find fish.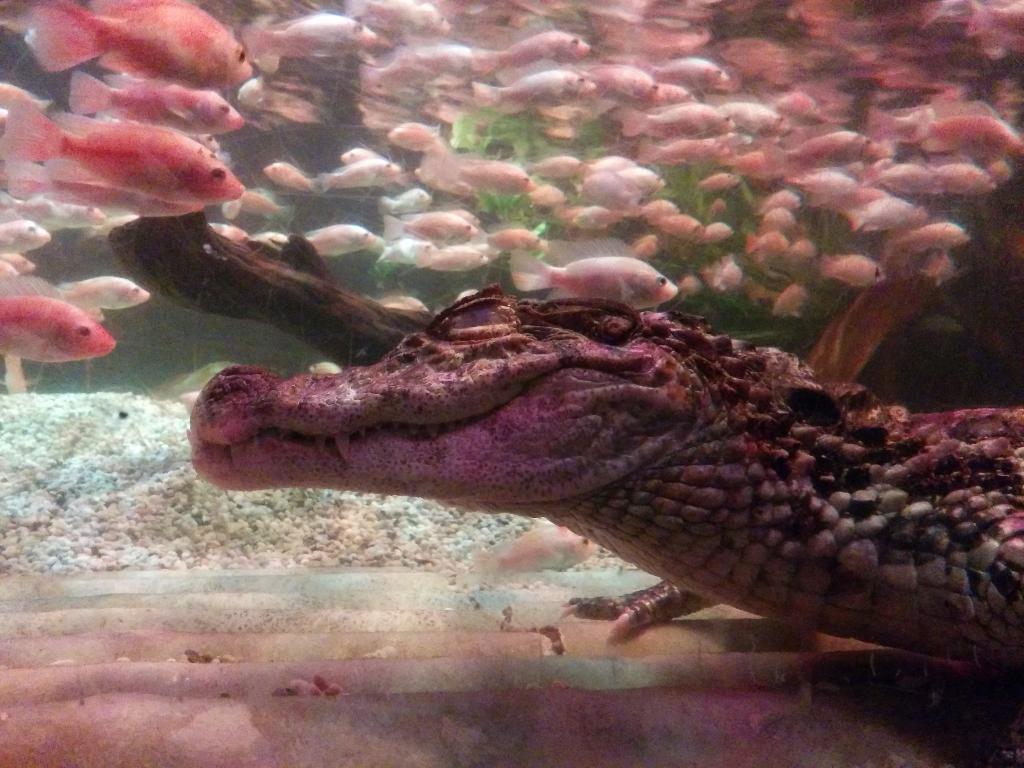
x1=474, y1=515, x2=597, y2=584.
